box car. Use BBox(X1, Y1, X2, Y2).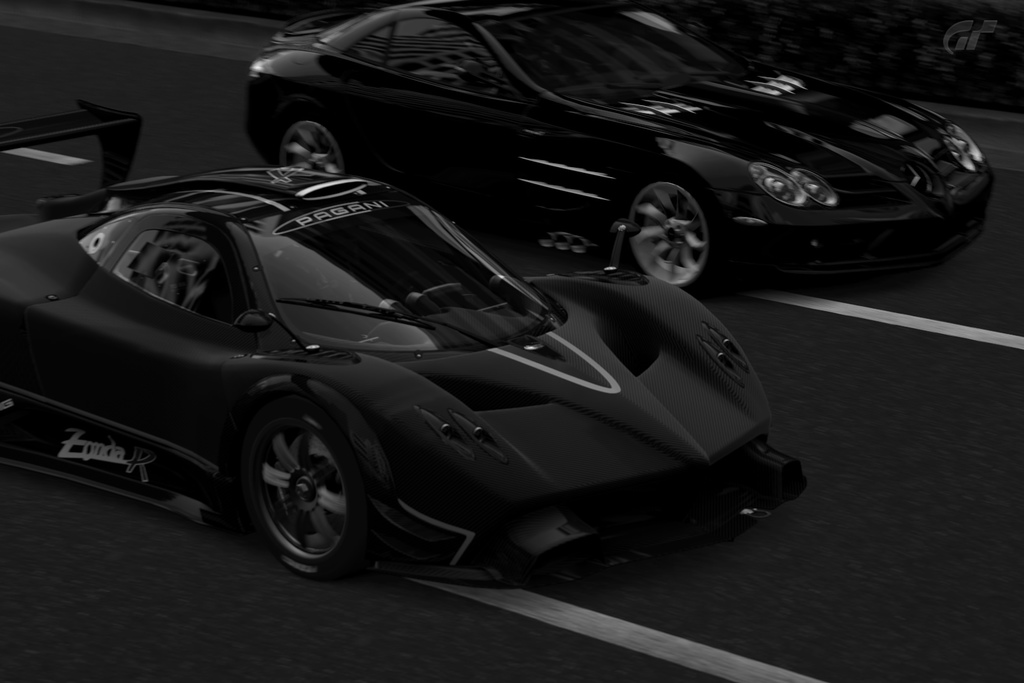
BBox(0, 97, 811, 581).
